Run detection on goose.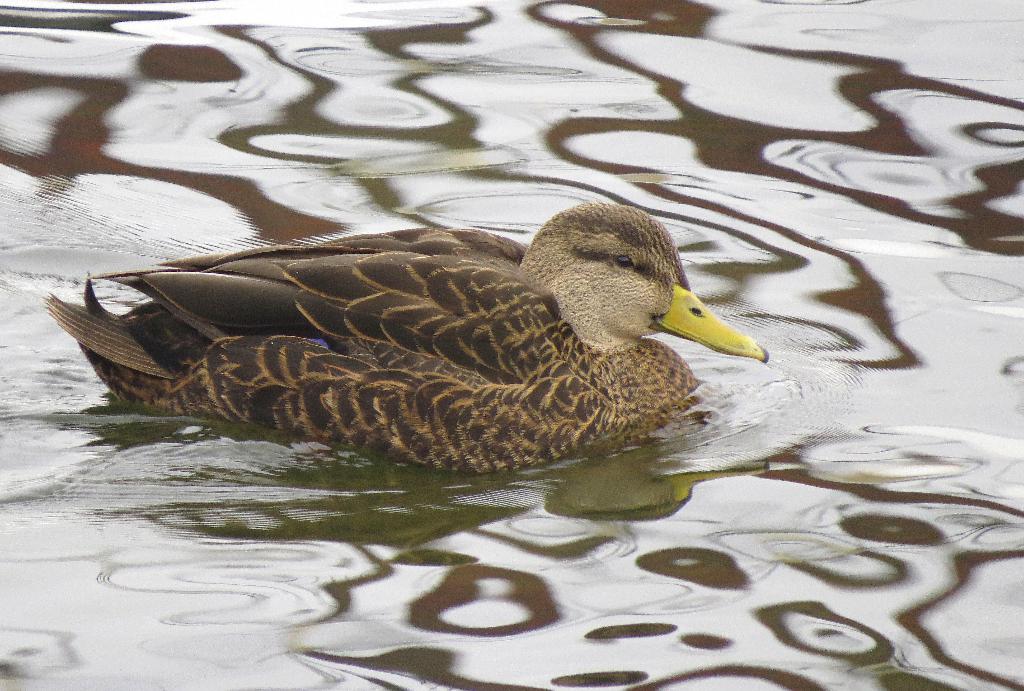
Result: {"left": 47, "top": 206, "right": 769, "bottom": 476}.
